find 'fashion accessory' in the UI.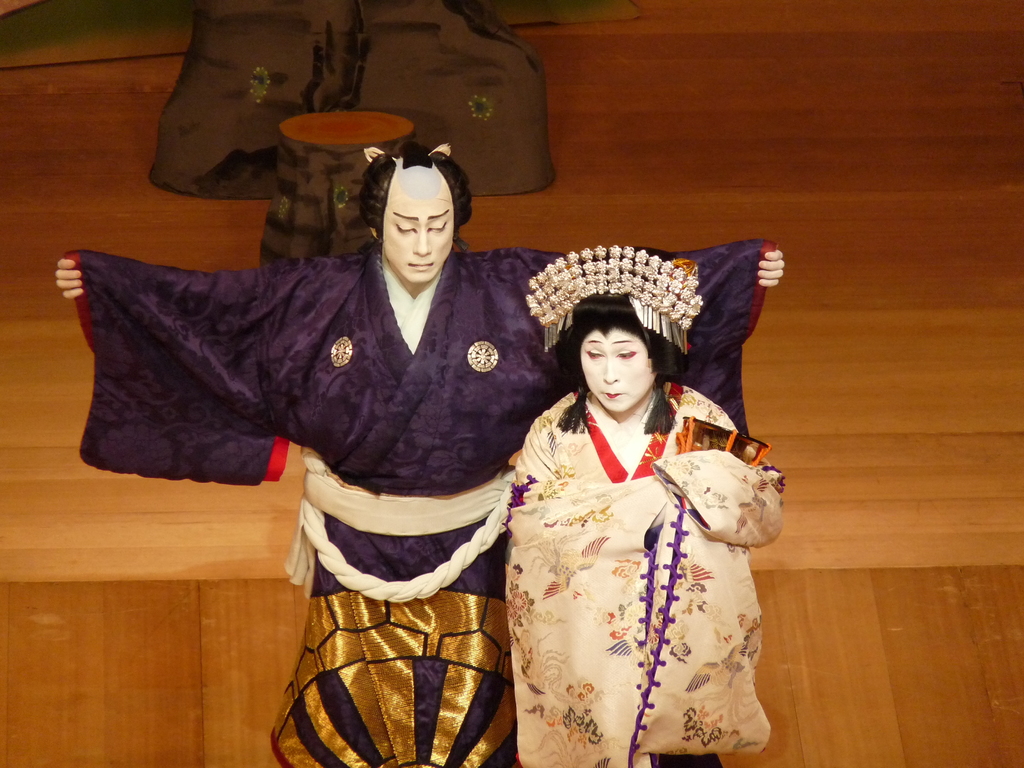
UI element at {"left": 529, "top": 241, "right": 700, "bottom": 356}.
